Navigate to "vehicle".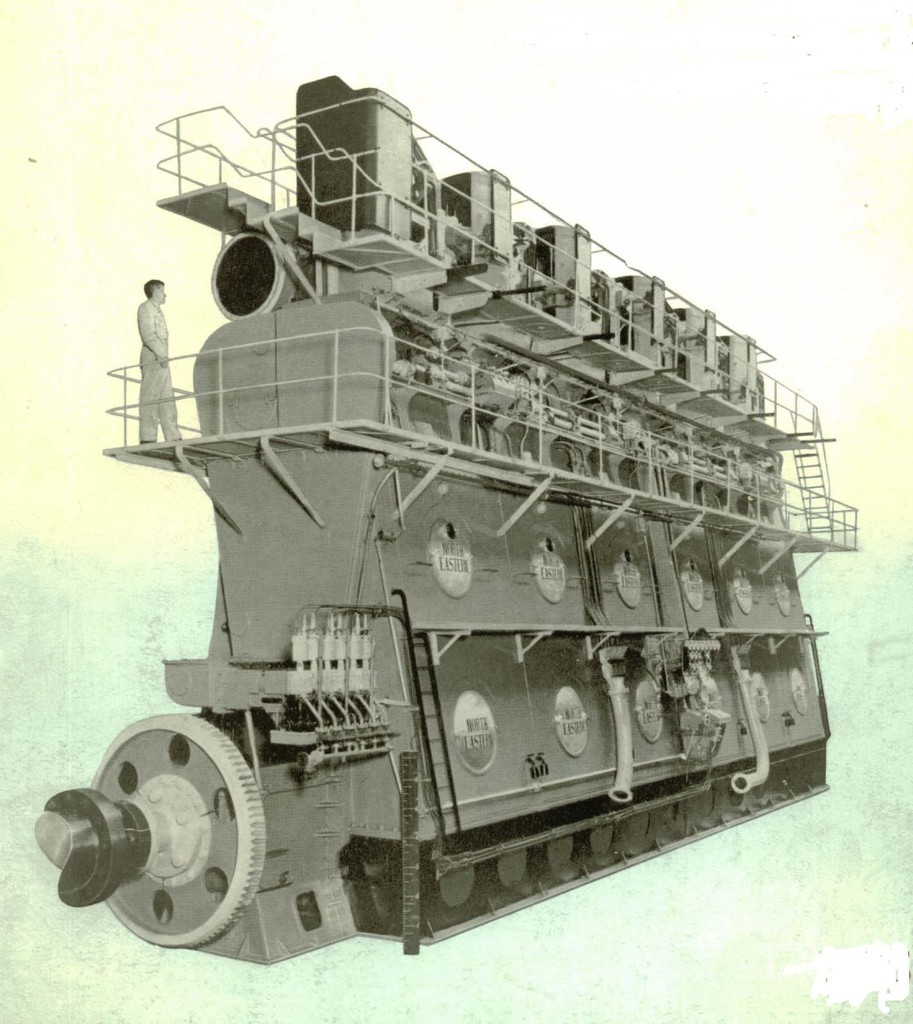
Navigation target: x1=31, y1=76, x2=860, y2=964.
